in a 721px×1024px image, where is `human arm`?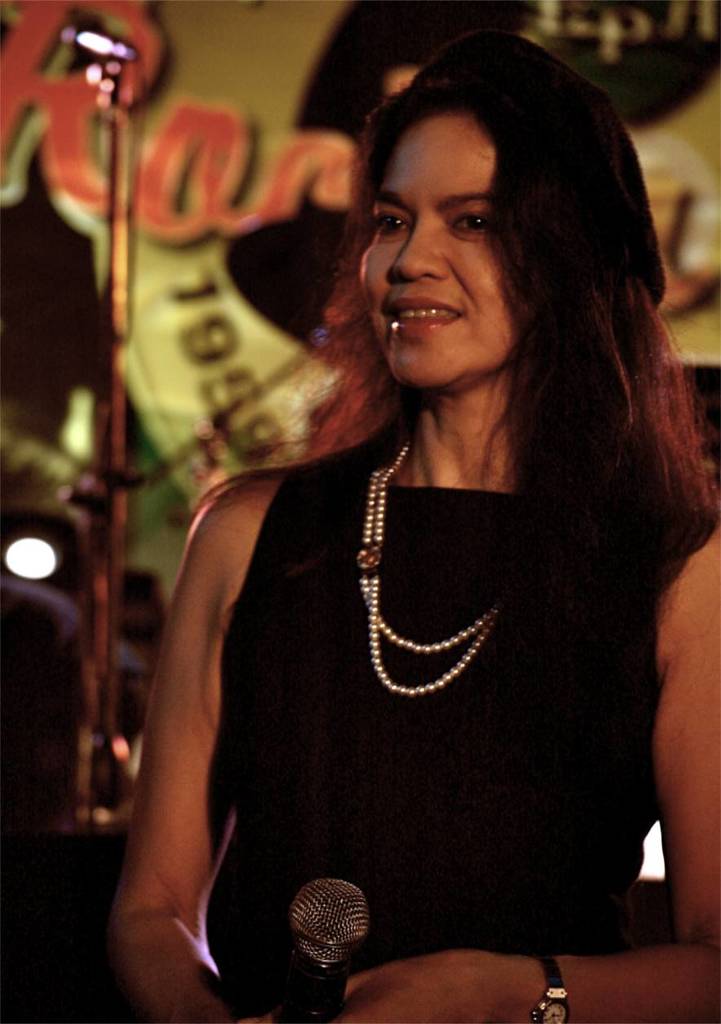
86,441,292,1023.
